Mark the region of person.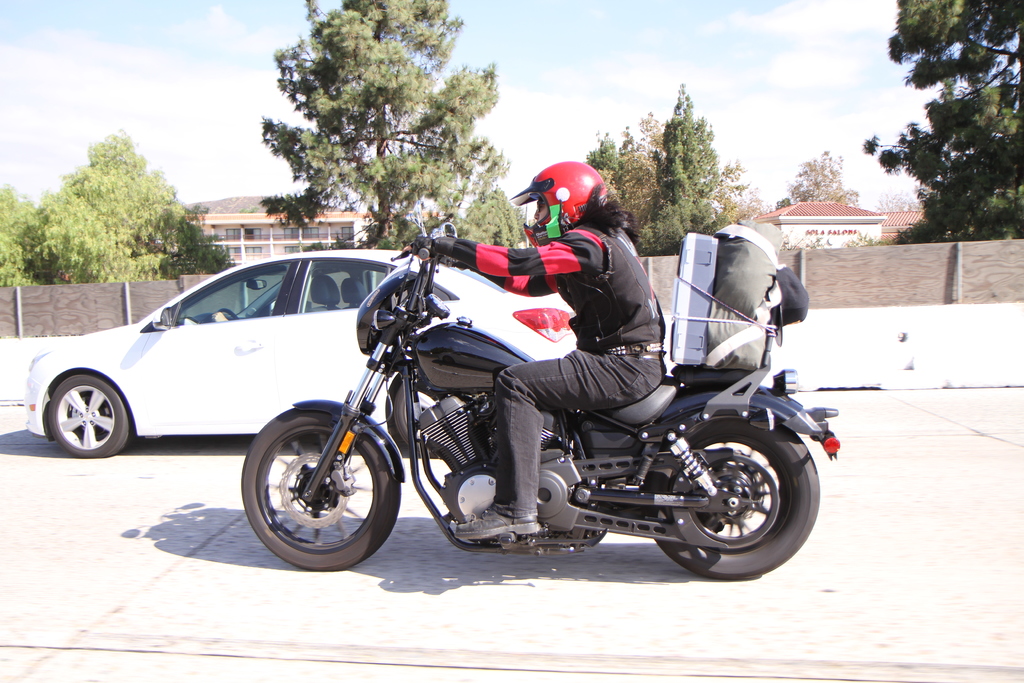
Region: detection(405, 160, 666, 536).
